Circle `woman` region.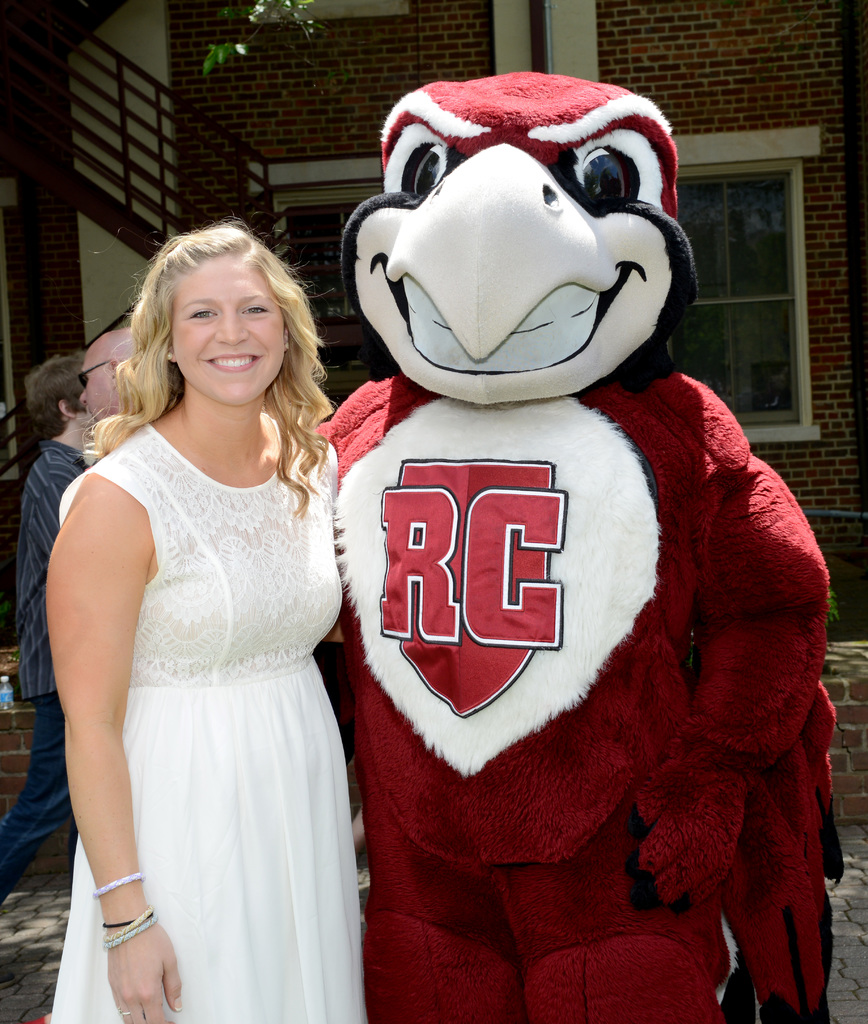
Region: select_region(33, 204, 389, 1017).
